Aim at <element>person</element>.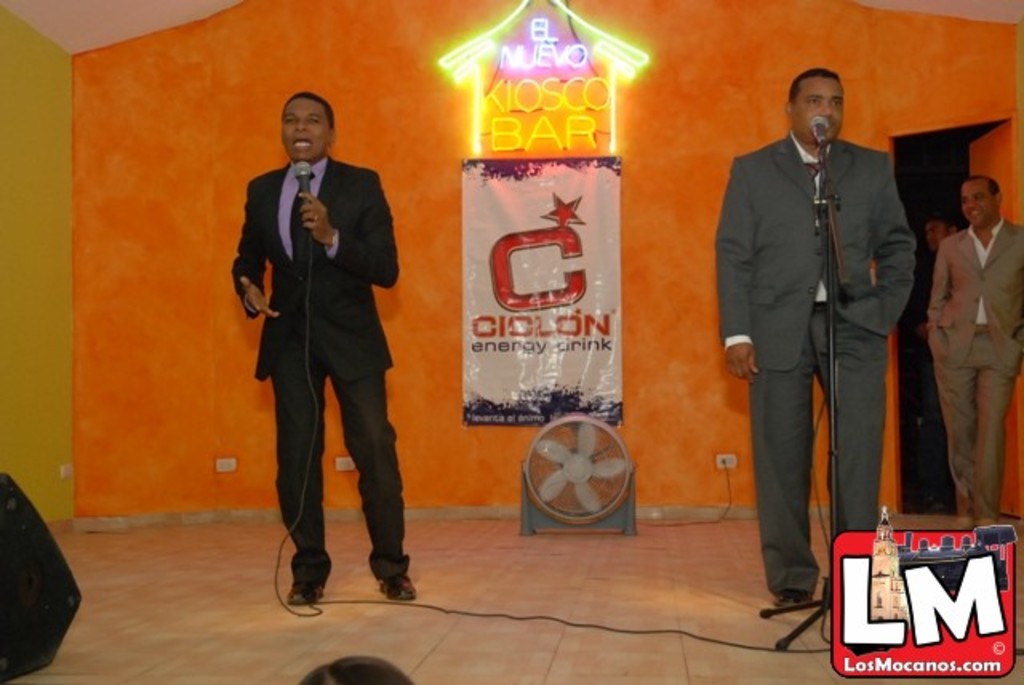
Aimed at [x1=714, y1=67, x2=917, y2=611].
